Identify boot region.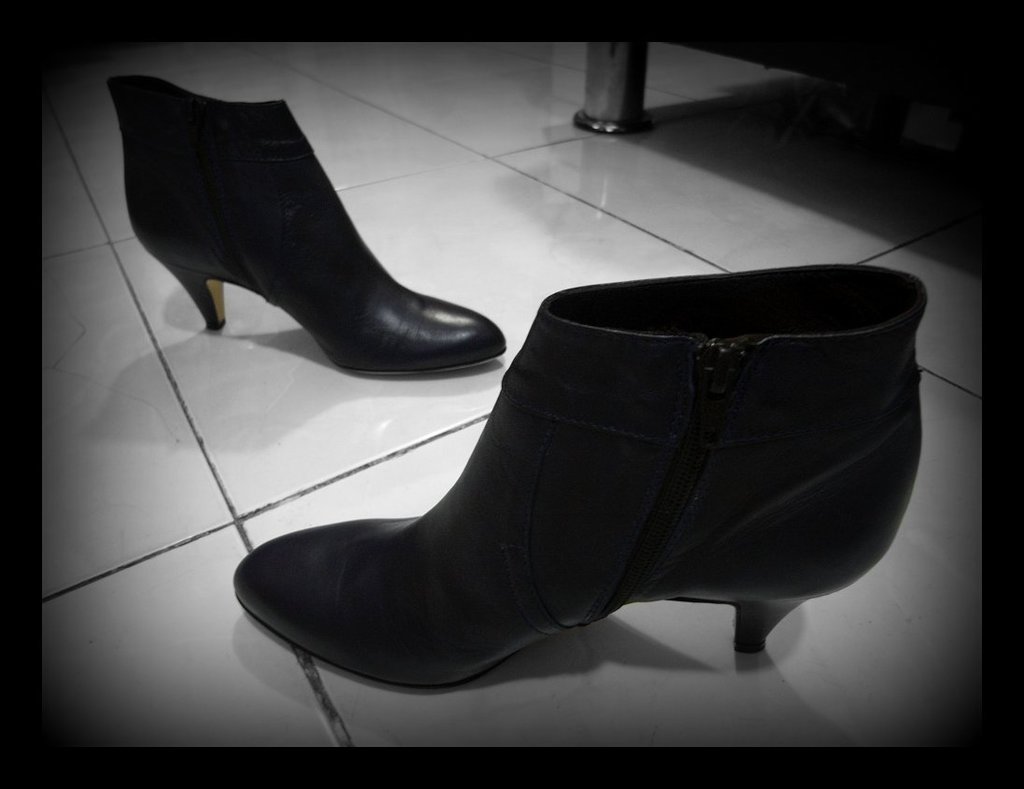
Region: x1=107 y1=72 x2=507 y2=374.
